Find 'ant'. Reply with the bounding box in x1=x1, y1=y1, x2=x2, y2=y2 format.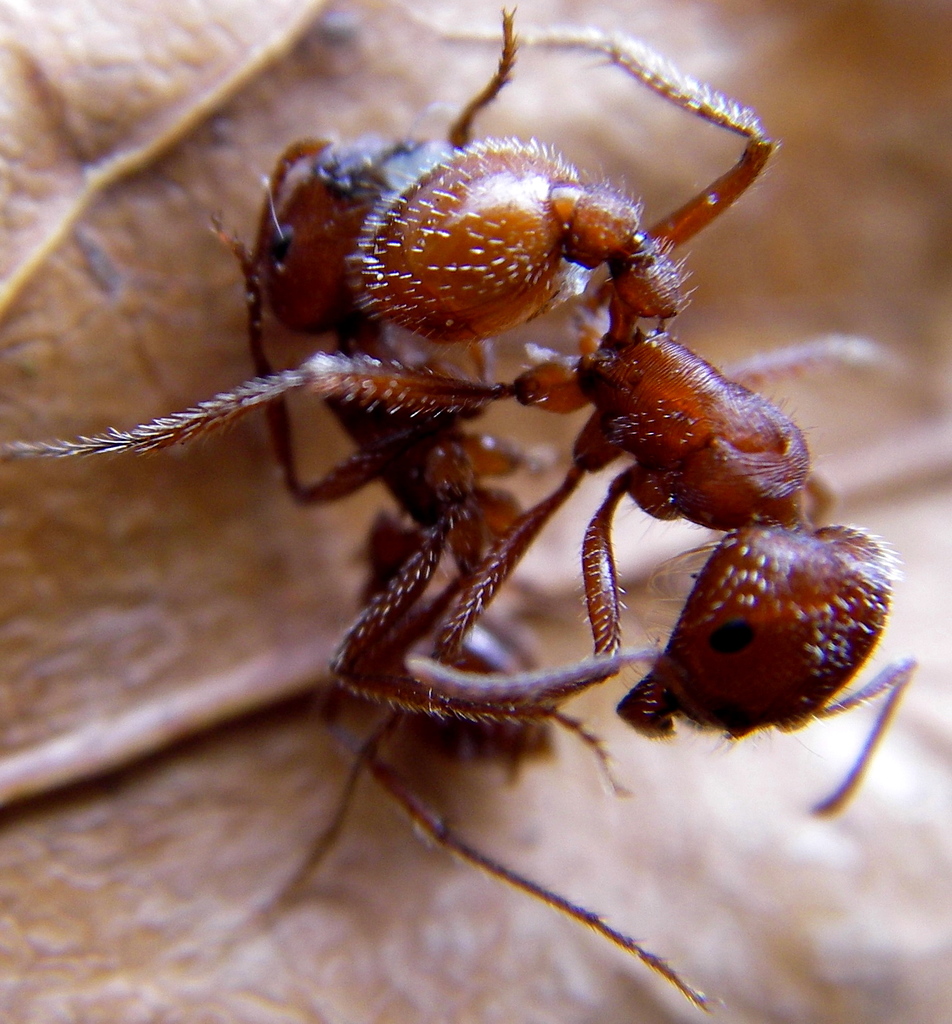
x1=10, y1=1, x2=939, y2=1023.
